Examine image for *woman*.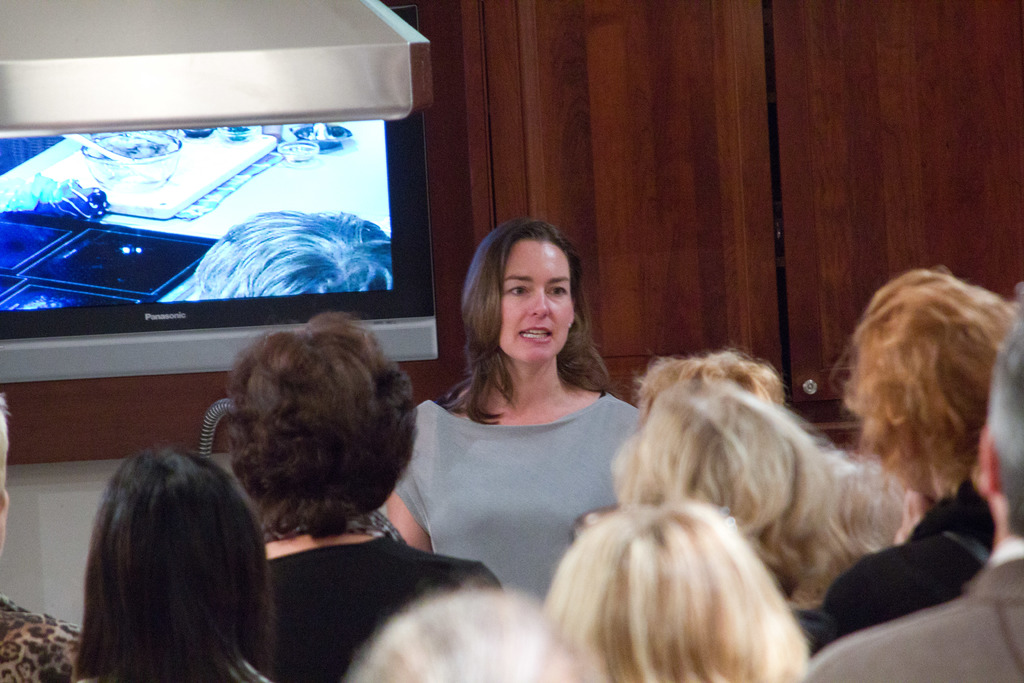
Examination result: <region>229, 313, 505, 682</region>.
